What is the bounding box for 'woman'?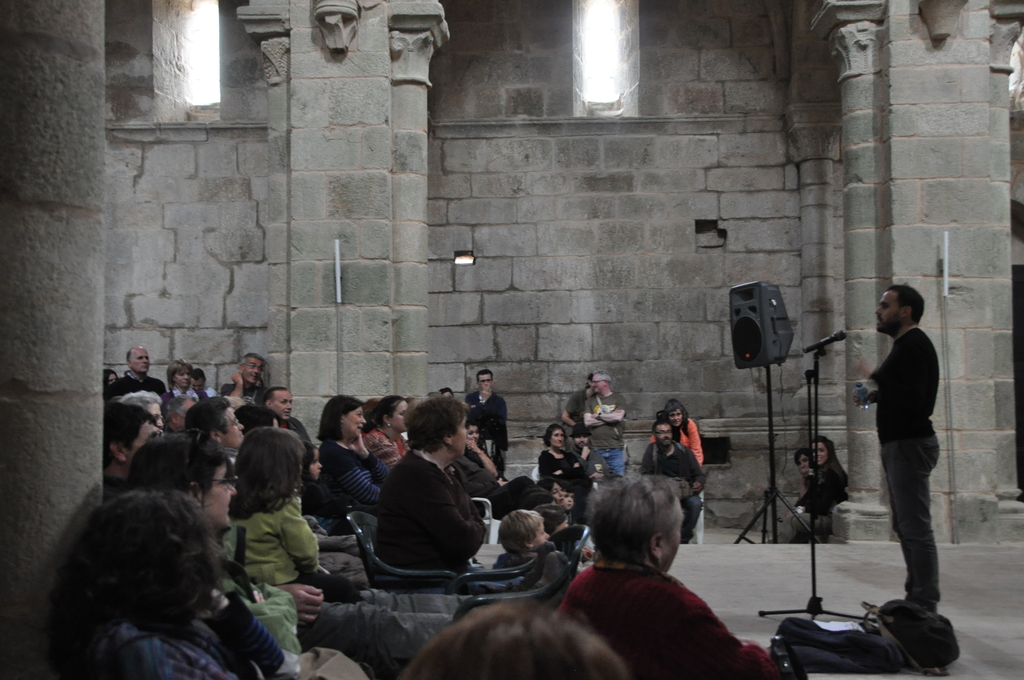
(left=45, top=488, right=305, bottom=679).
